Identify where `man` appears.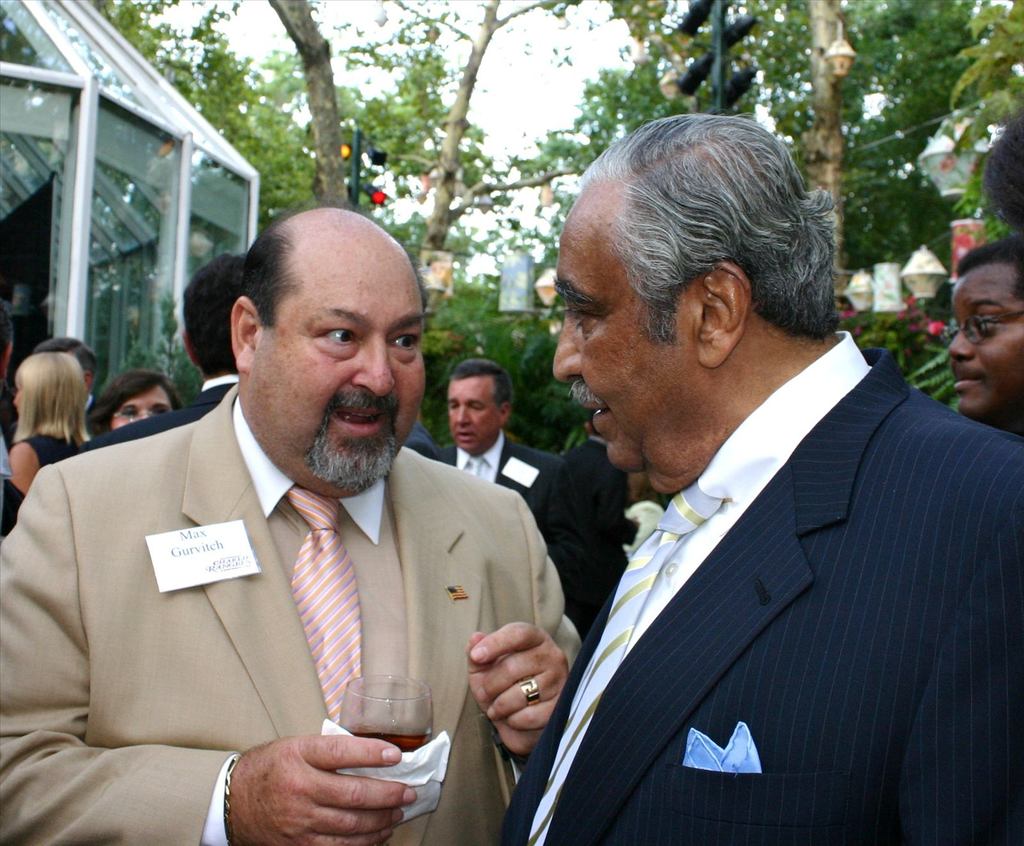
Appears at box(0, 304, 20, 542).
